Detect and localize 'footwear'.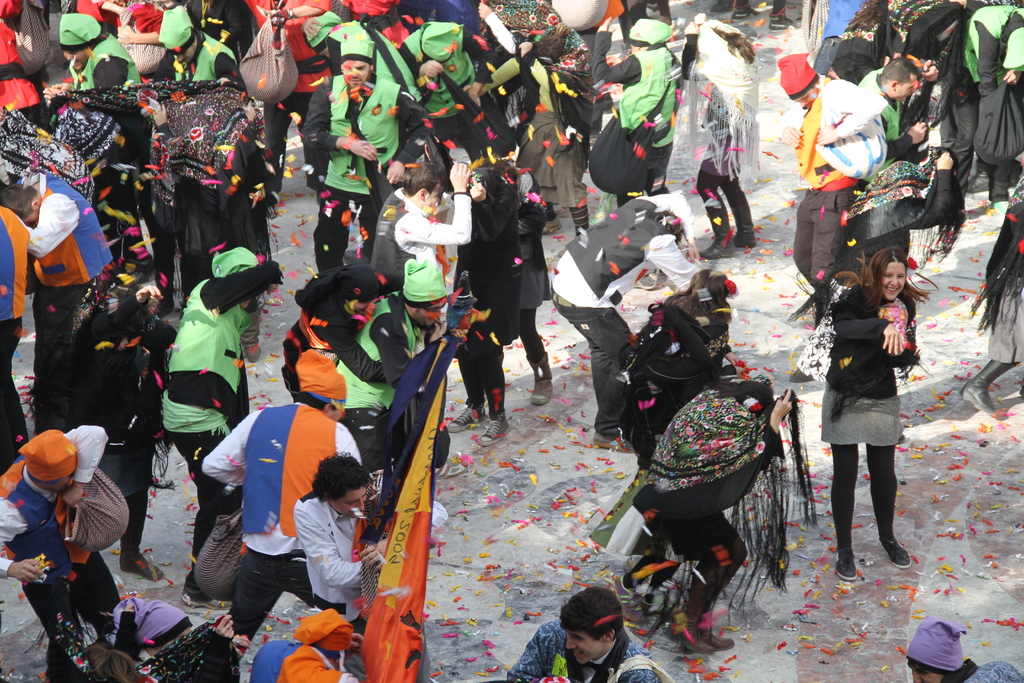
Localized at {"x1": 529, "y1": 350, "x2": 556, "y2": 399}.
